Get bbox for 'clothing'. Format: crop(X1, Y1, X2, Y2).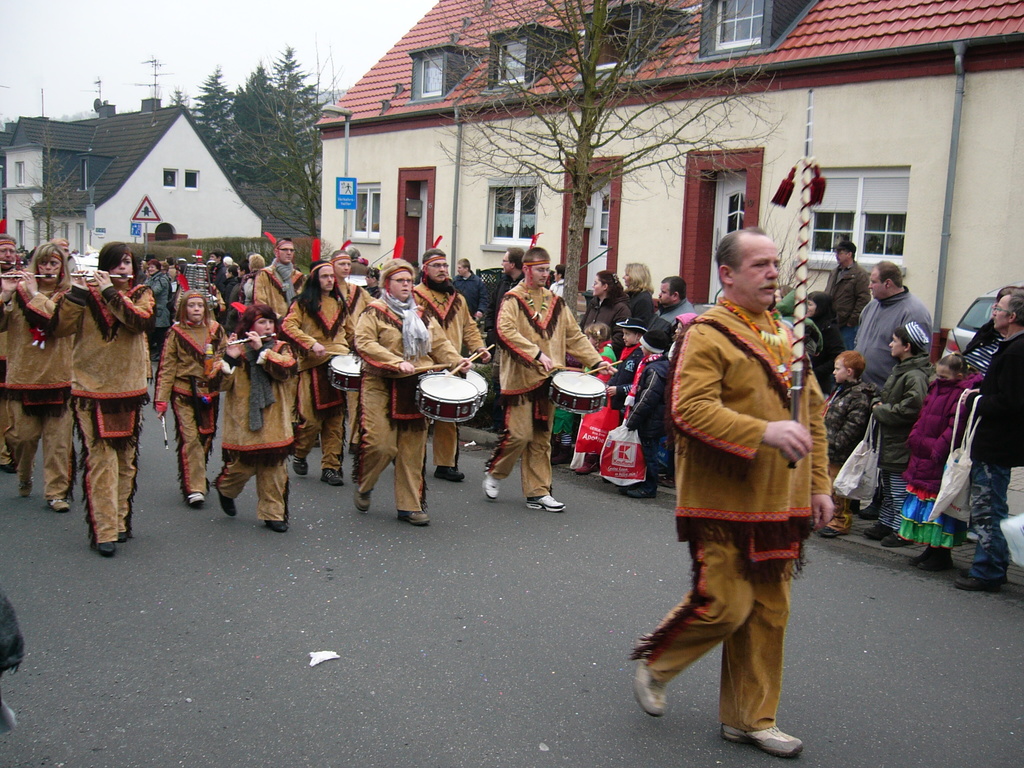
crop(240, 278, 265, 310).
